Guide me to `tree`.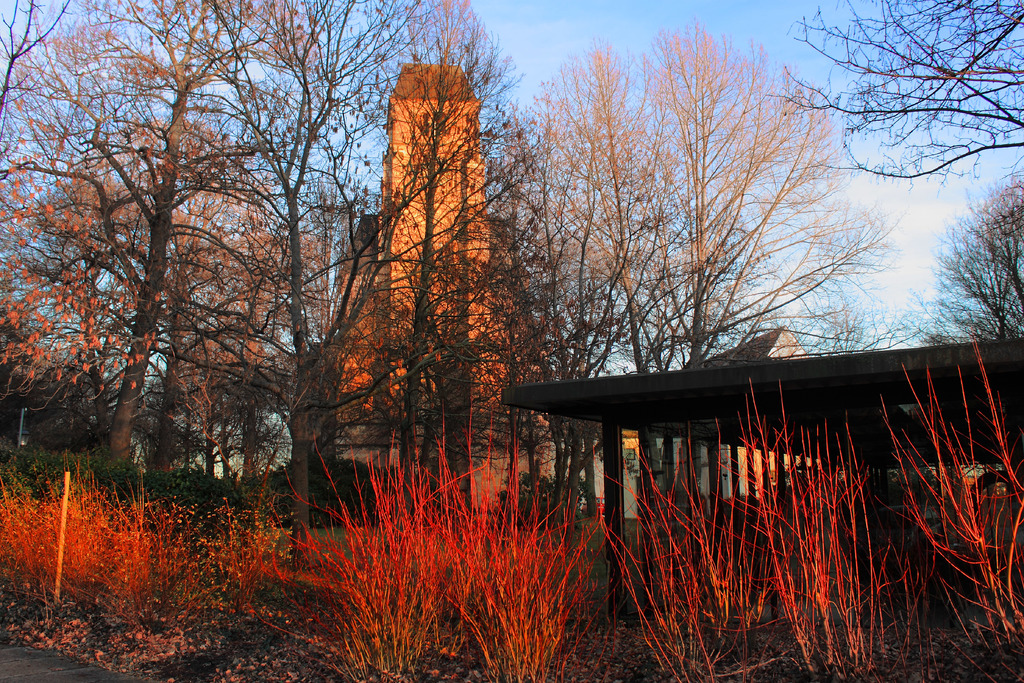
Guidance: detection(509, 52, 680, 371).
